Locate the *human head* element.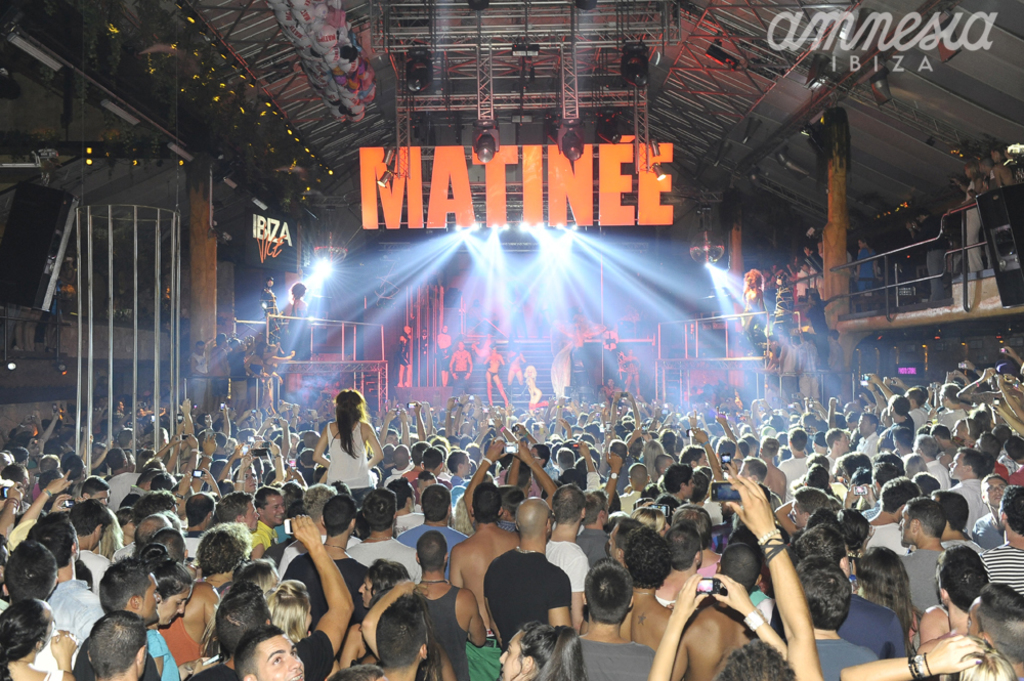
Element bbox: bbox=(809, 508, 842, 537).
